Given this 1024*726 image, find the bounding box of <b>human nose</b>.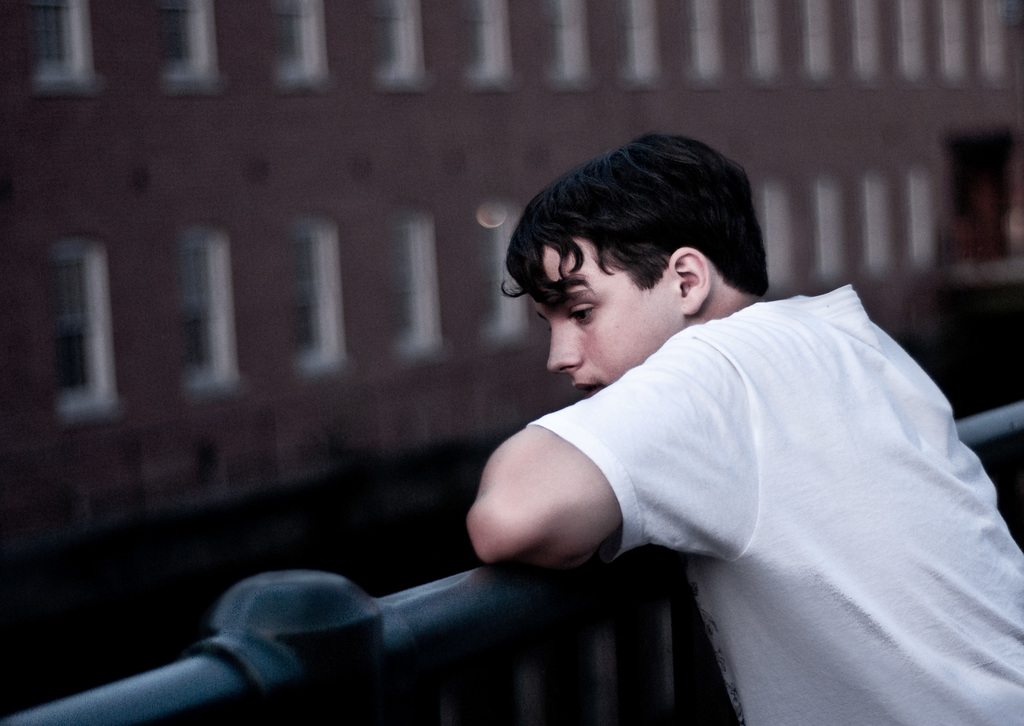
<region>546, 327, 586, 375</region>.
